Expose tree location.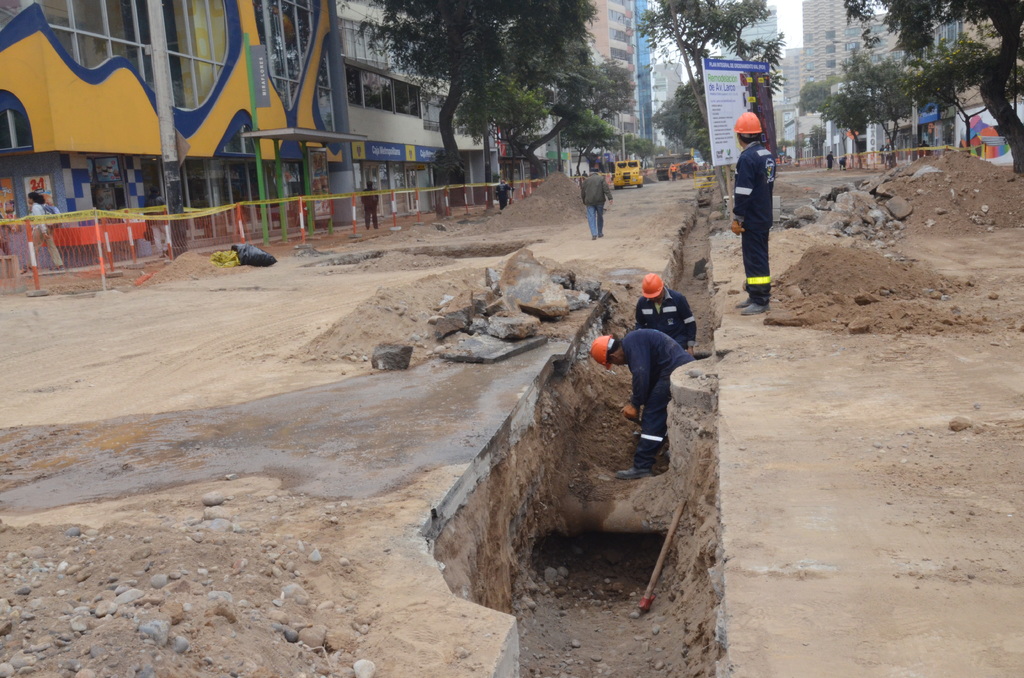
Exposed at [484,63,634,198].
